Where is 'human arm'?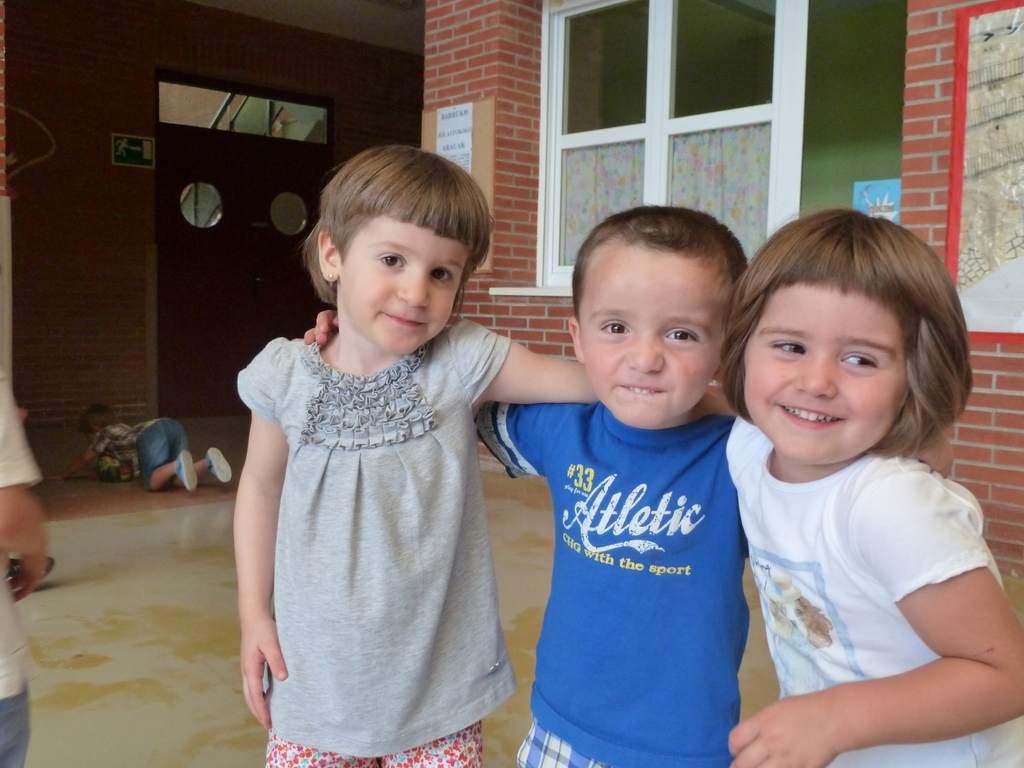
[x1=51, y1=429, x2=113, y2=482].
